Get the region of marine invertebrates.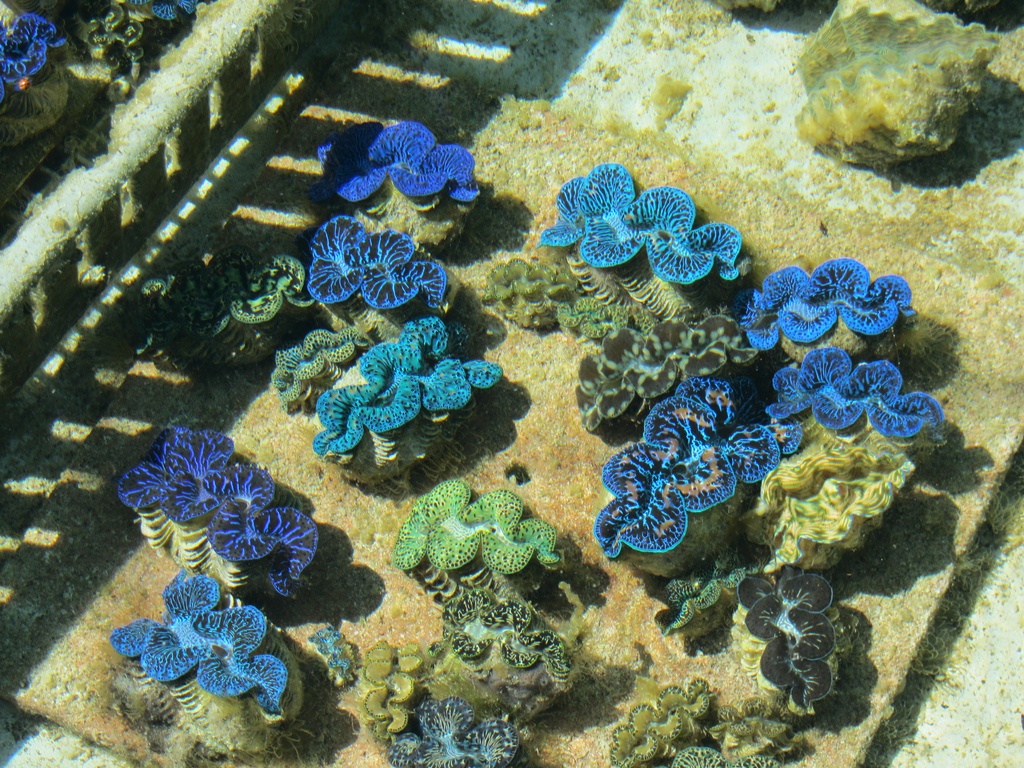
[0, 3, 72, 135].
